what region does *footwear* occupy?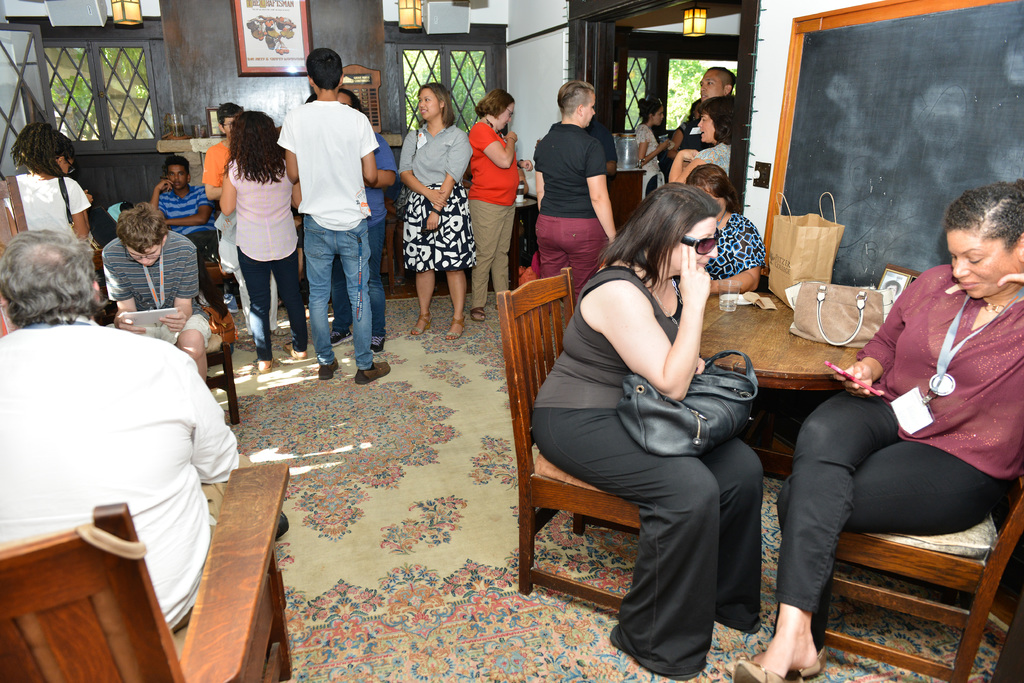
l=354, t=362, r=391, b=383.
